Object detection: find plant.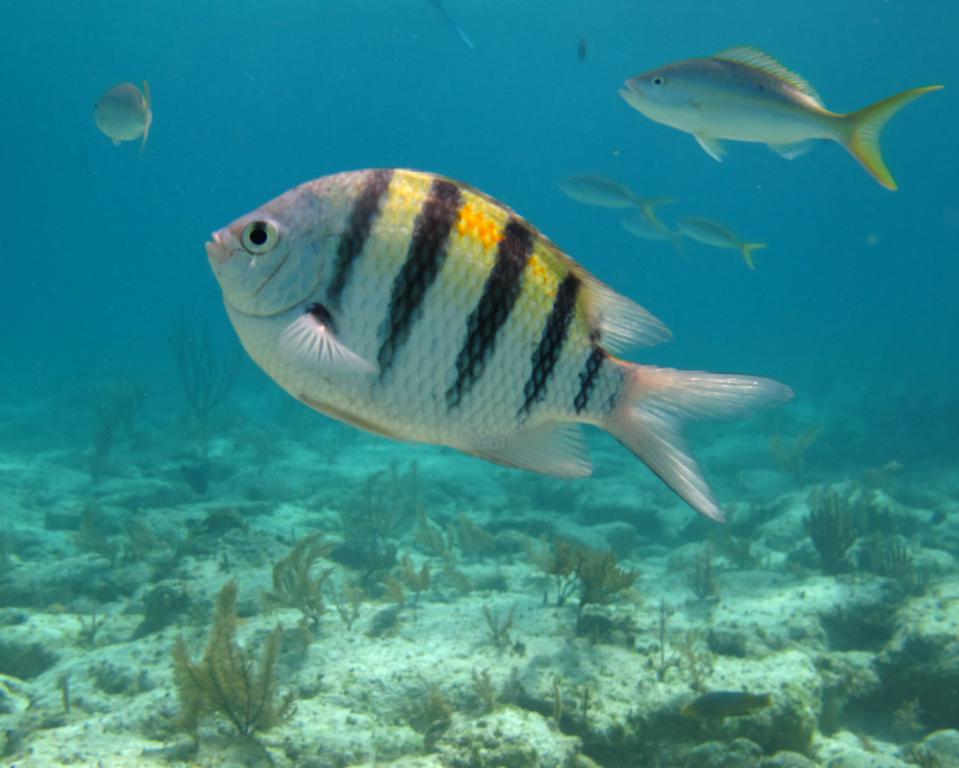
345:448:459:558.
